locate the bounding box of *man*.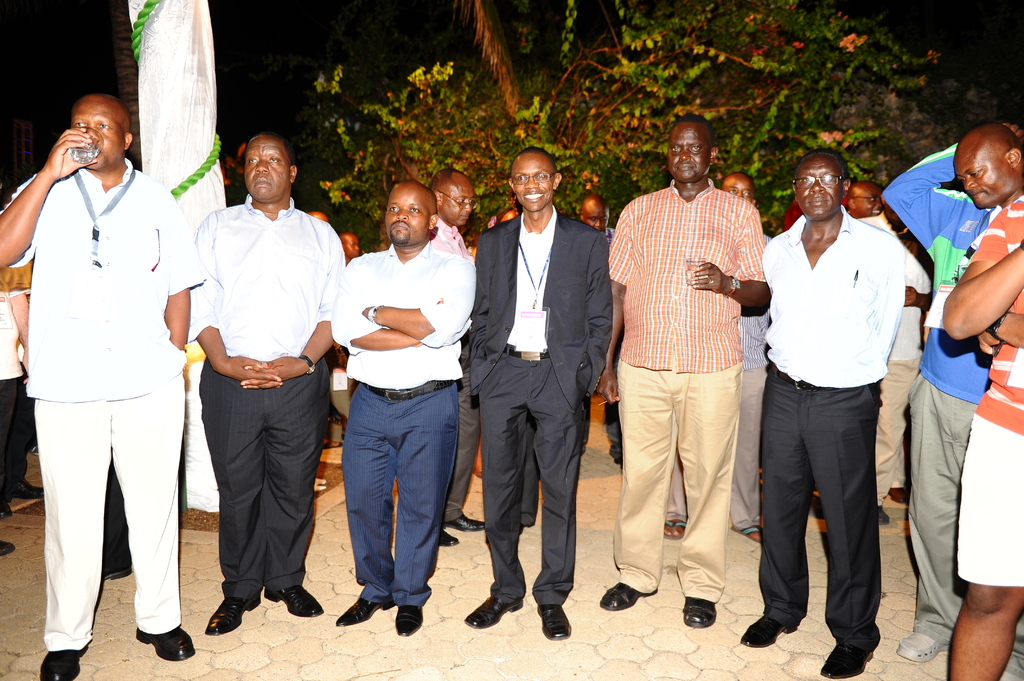
Bounding box: (x1=191, y1=134, x2=342, y2=638).
